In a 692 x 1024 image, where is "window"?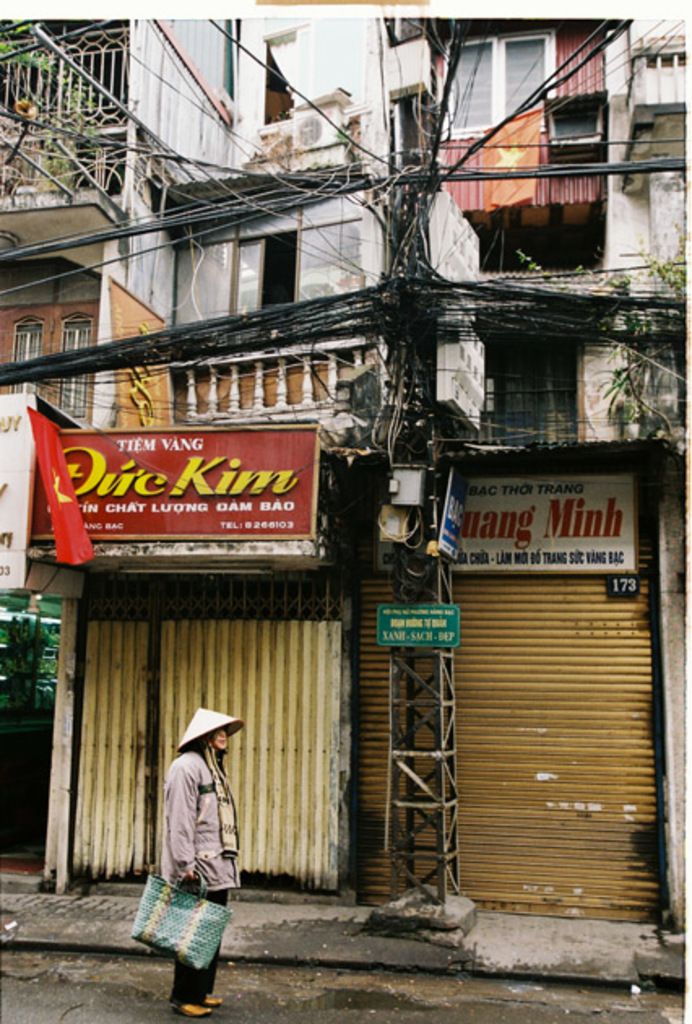
rect(11, 315, 44, 410).
